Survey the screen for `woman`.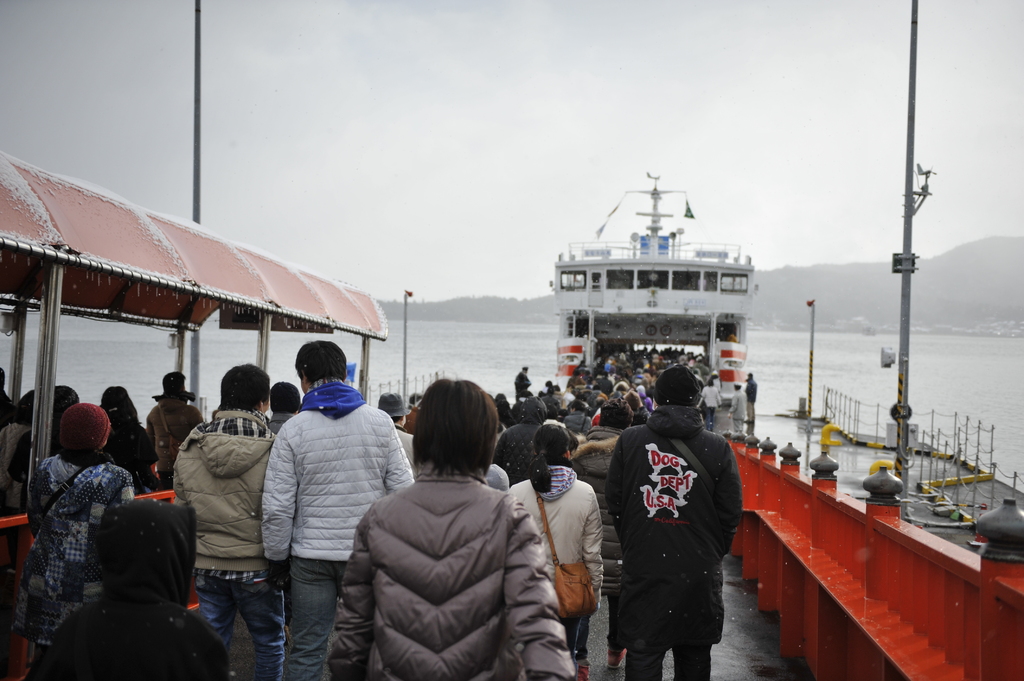
Survey found: BBox(33, 392, 131, 666).
